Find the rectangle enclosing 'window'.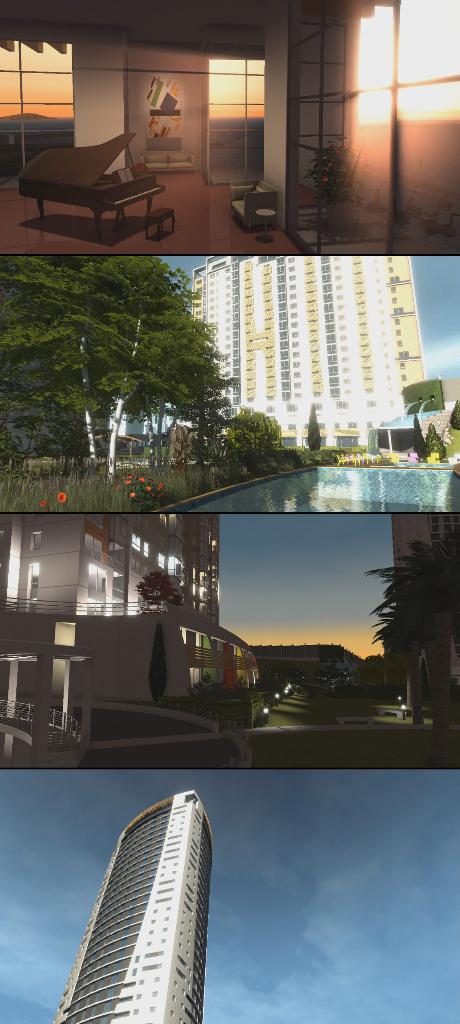
(left=193, top=47, right=265, bottom=192).
